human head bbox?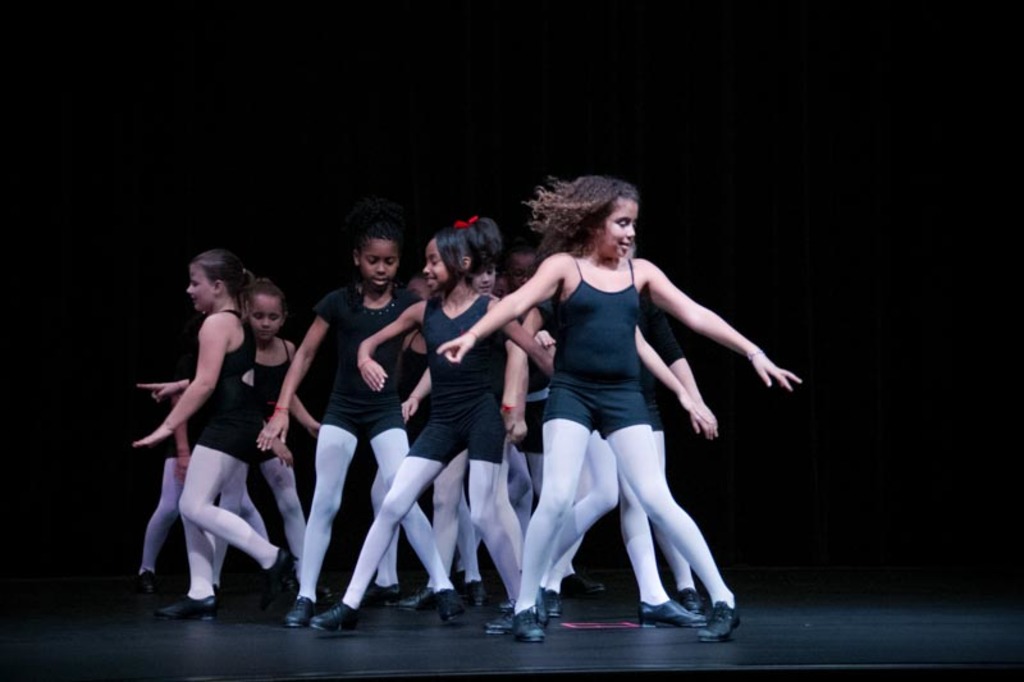
detection(355, 225, 399, 287)
